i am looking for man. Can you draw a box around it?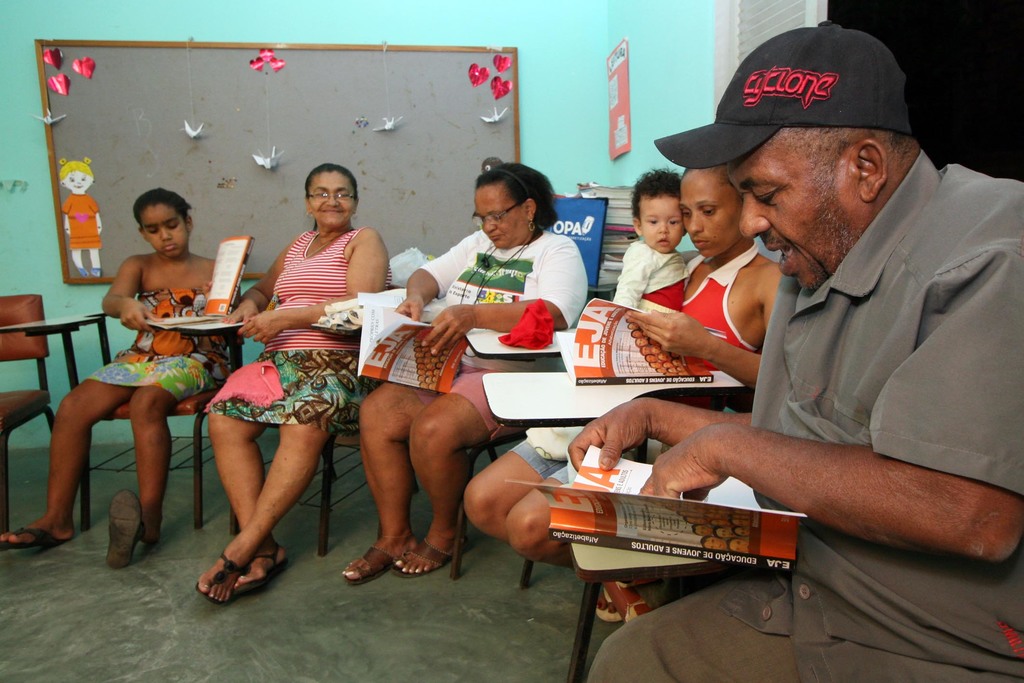
Sure, the bounding box is bbox(590, 22, 1023, 682).
